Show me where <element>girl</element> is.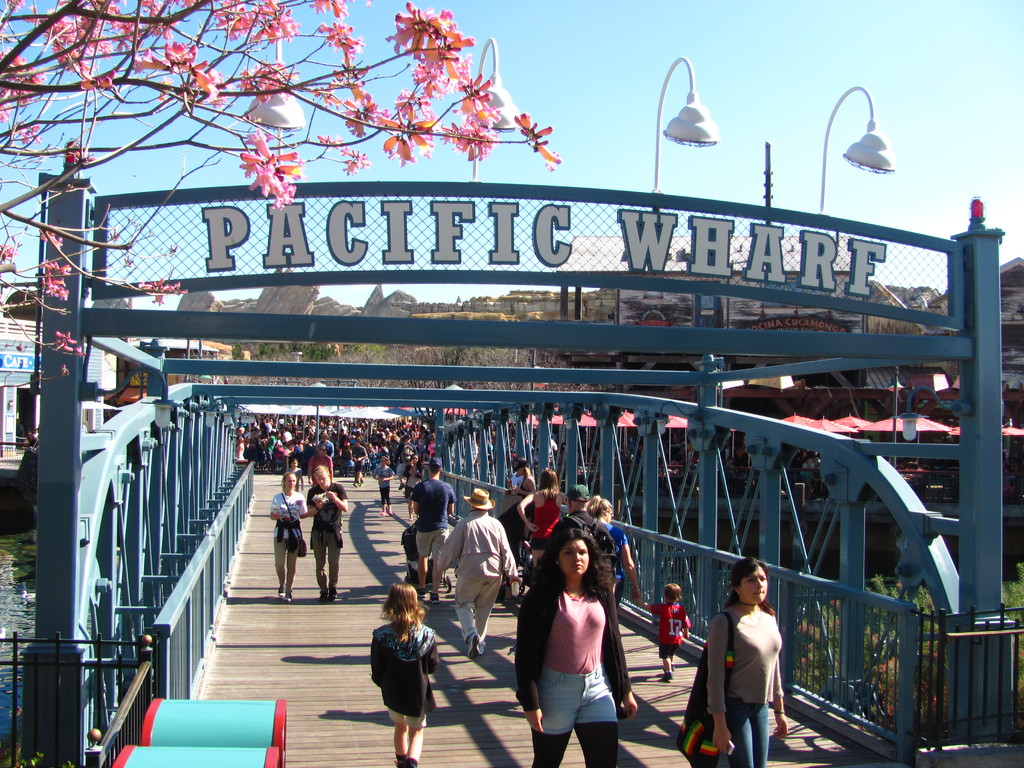
<element>girl</element> is at 269, 472, 311, 604.
